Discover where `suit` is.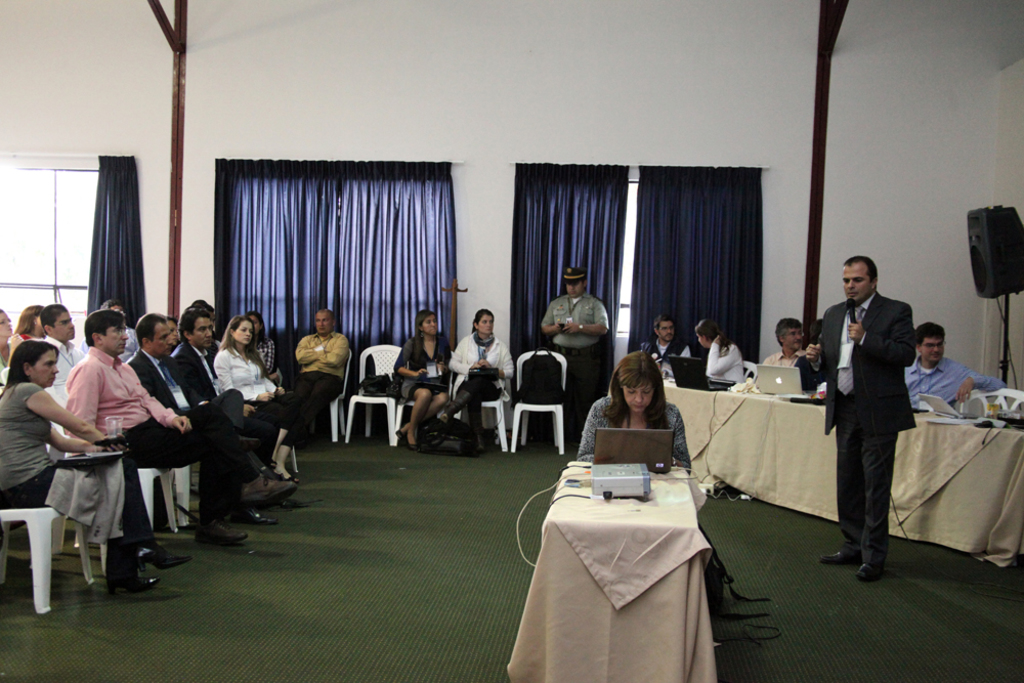
Discovered at (826, 258, 927, 584).
